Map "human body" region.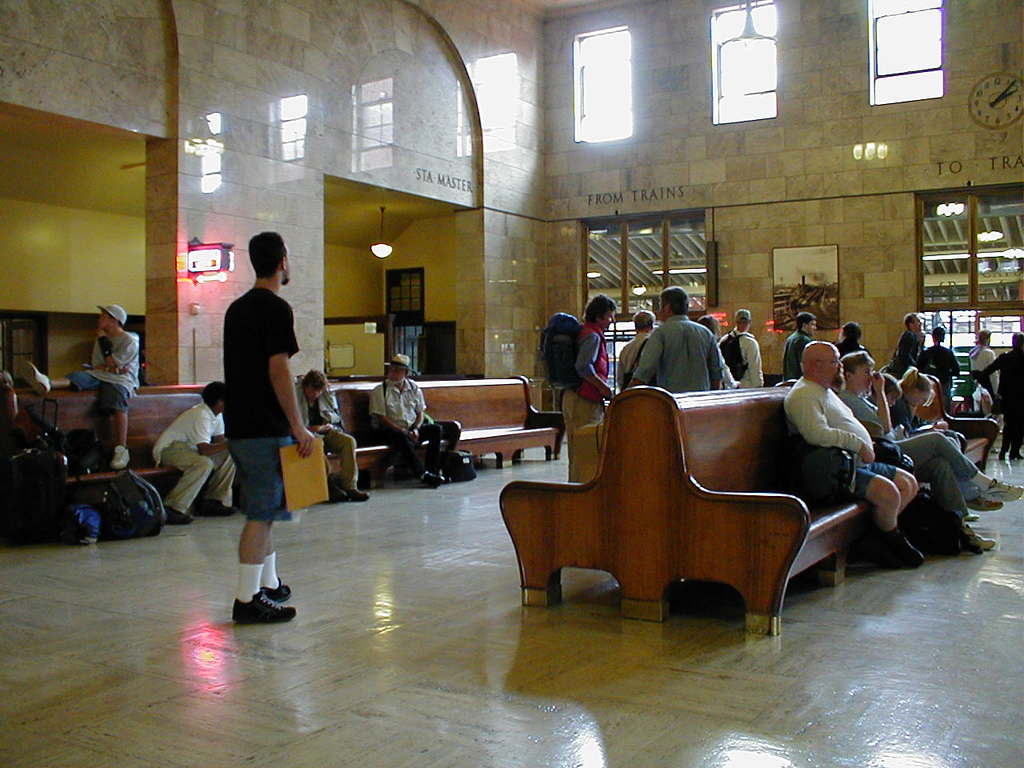
Mapped to 298 364 367 506.
